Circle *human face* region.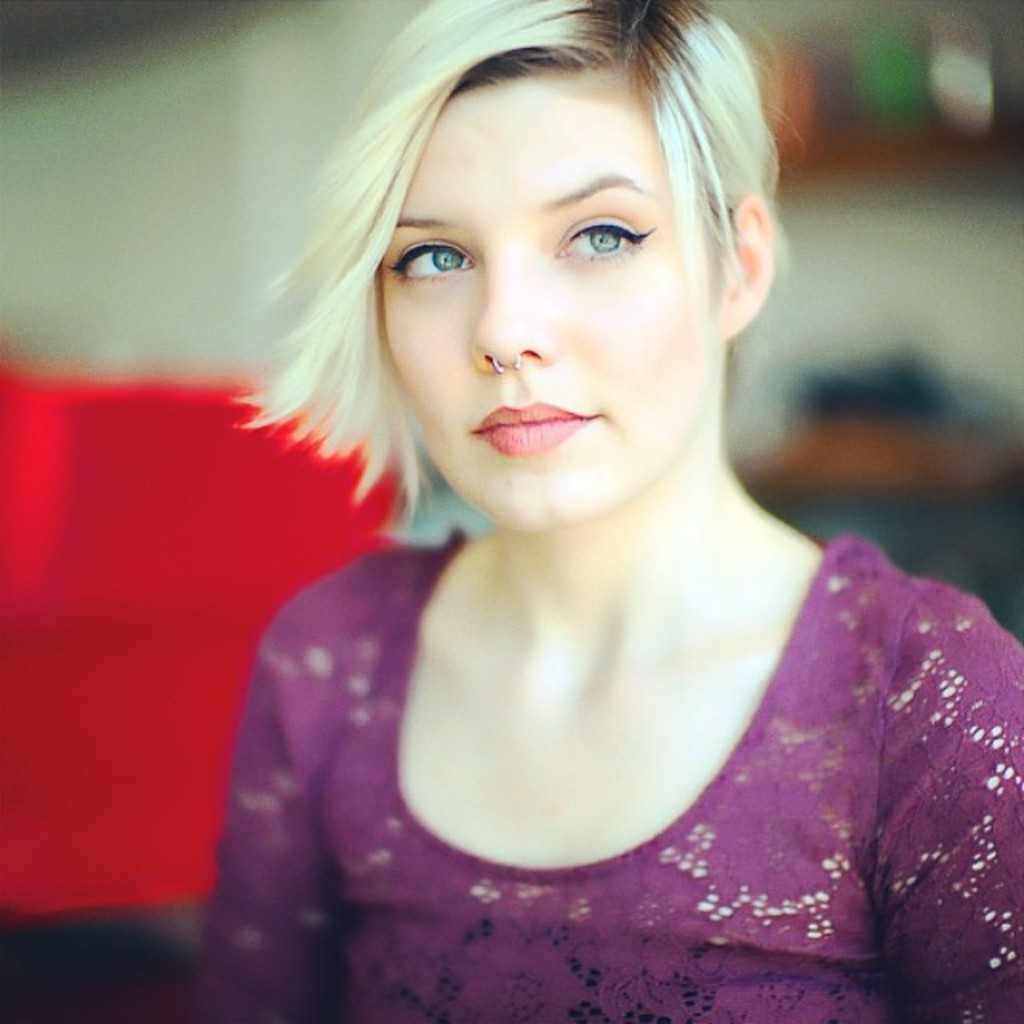
Region: box(384, 80, 715, 539).
